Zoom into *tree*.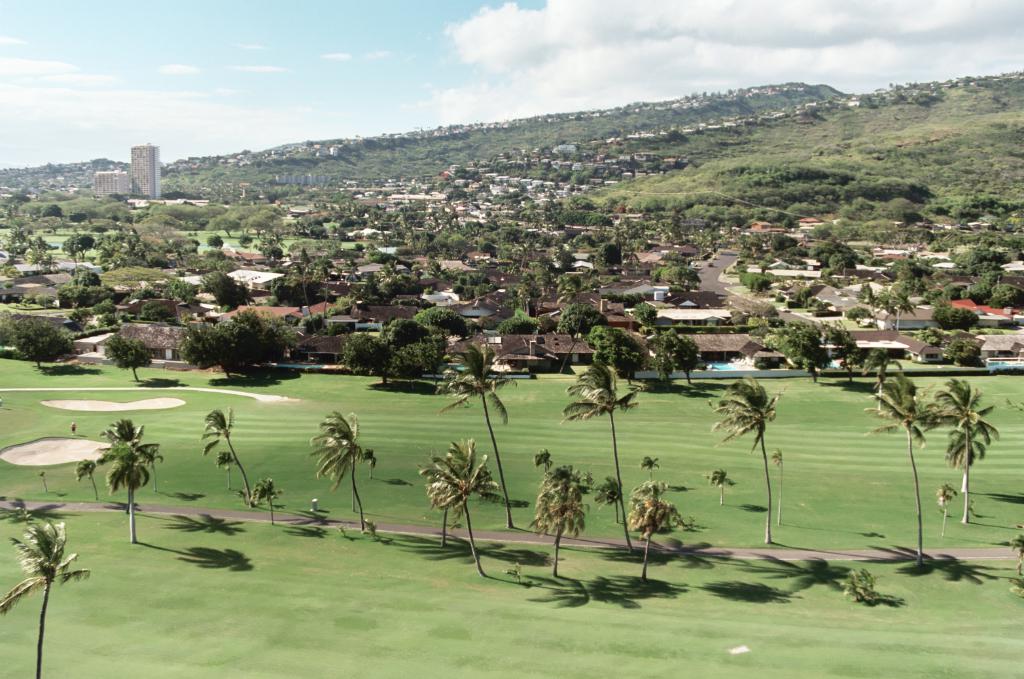
Zoom target: 417,446,500,580.
